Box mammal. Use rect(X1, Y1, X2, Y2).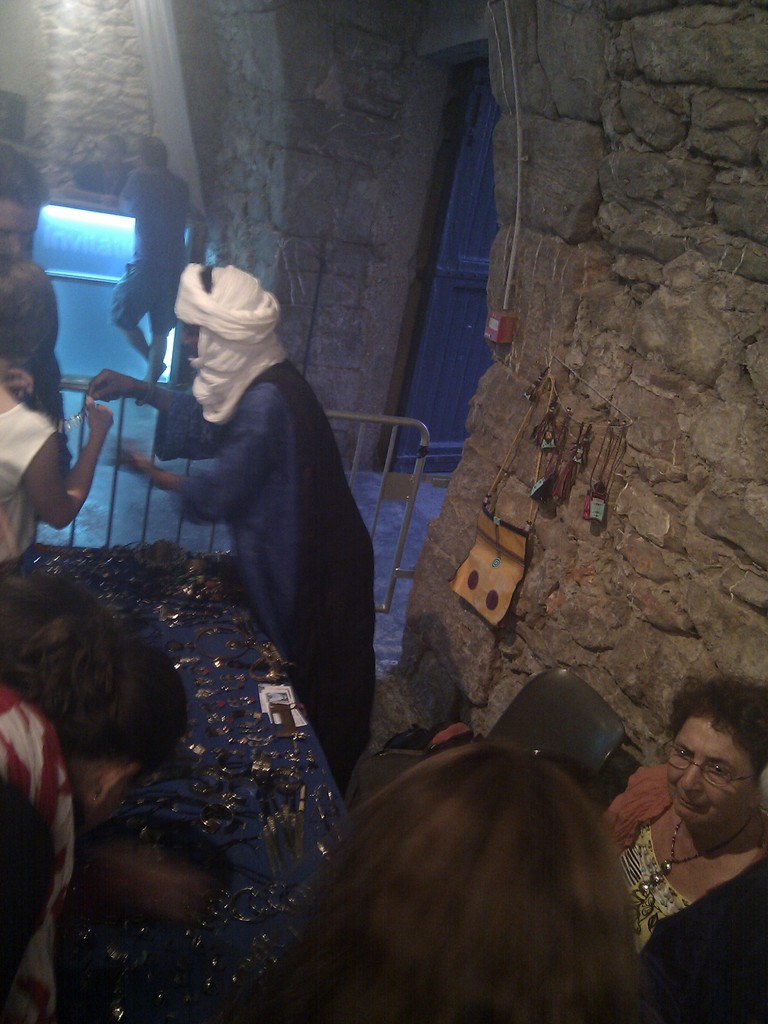
rect(103, 236, 370, 760).
